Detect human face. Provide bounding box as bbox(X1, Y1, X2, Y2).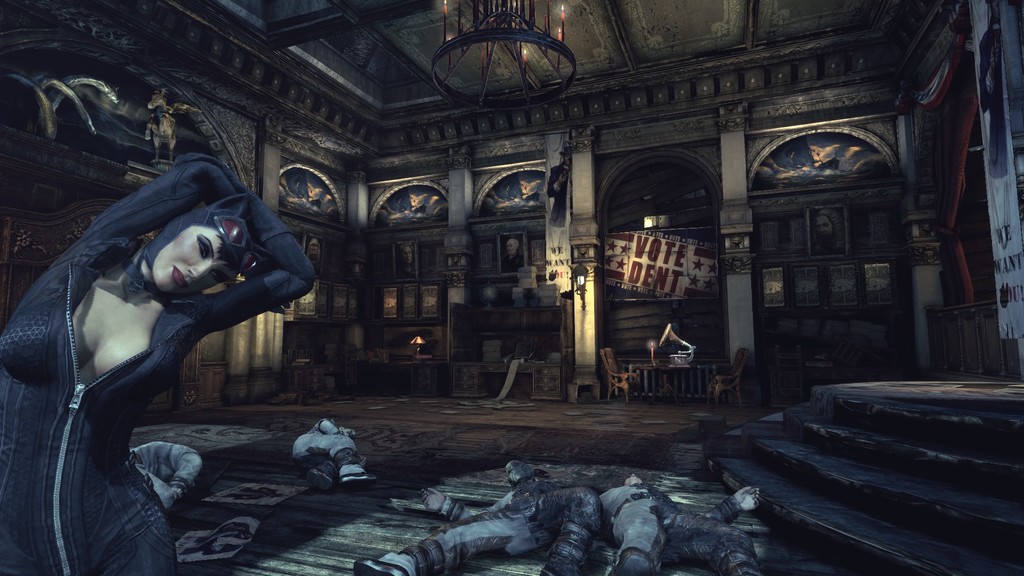
bbox(156, 227, 234, 295).
